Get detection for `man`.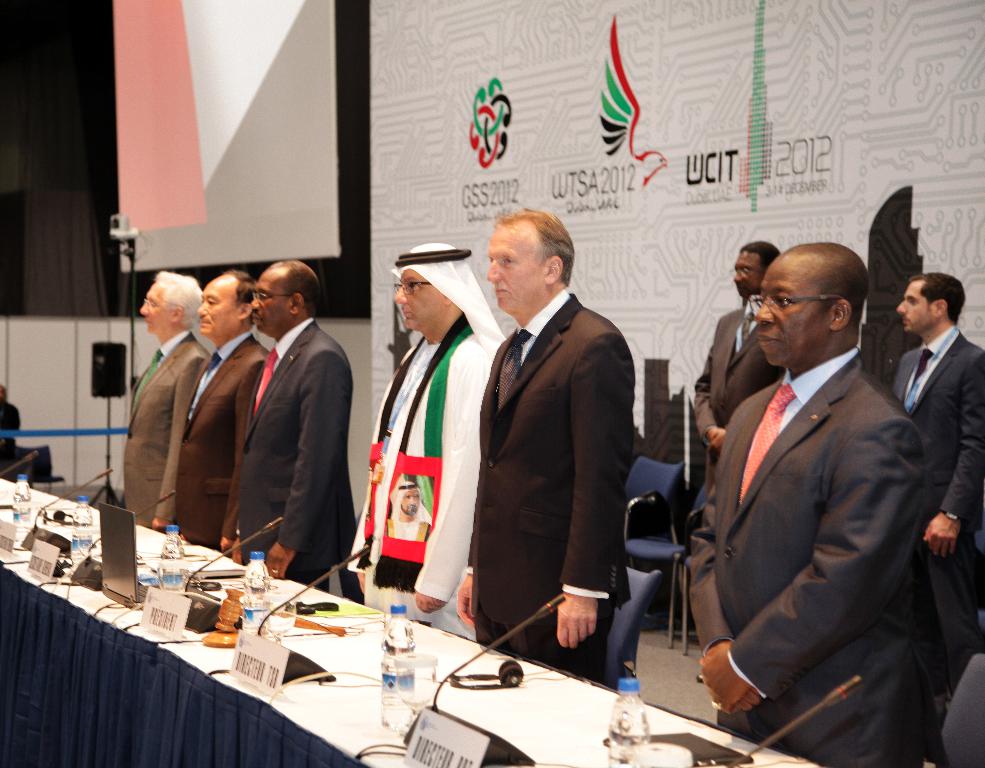
Detection: (left=664, top=191, right=947, bottom=767).
